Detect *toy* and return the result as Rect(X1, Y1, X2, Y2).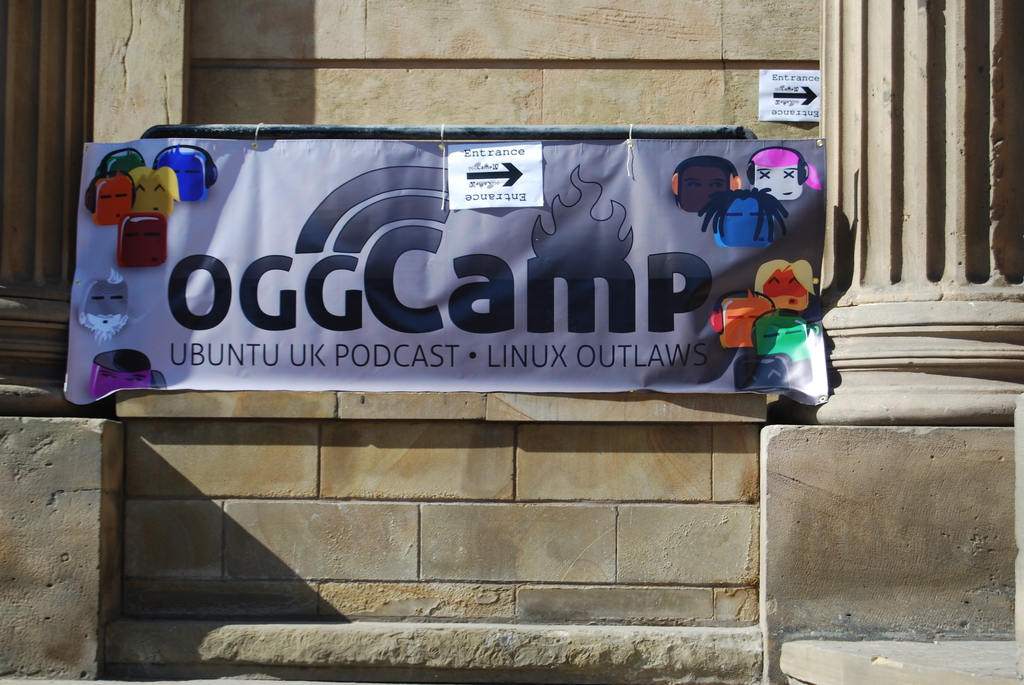
Rect(743, 143, 827, 205).
